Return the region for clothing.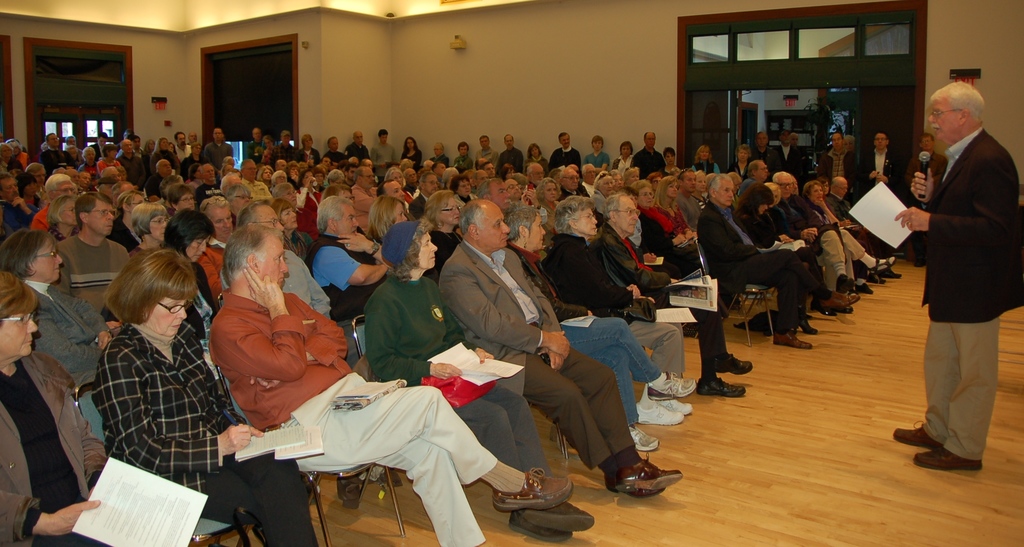
<region>176, 257, 221, 351</region>.
